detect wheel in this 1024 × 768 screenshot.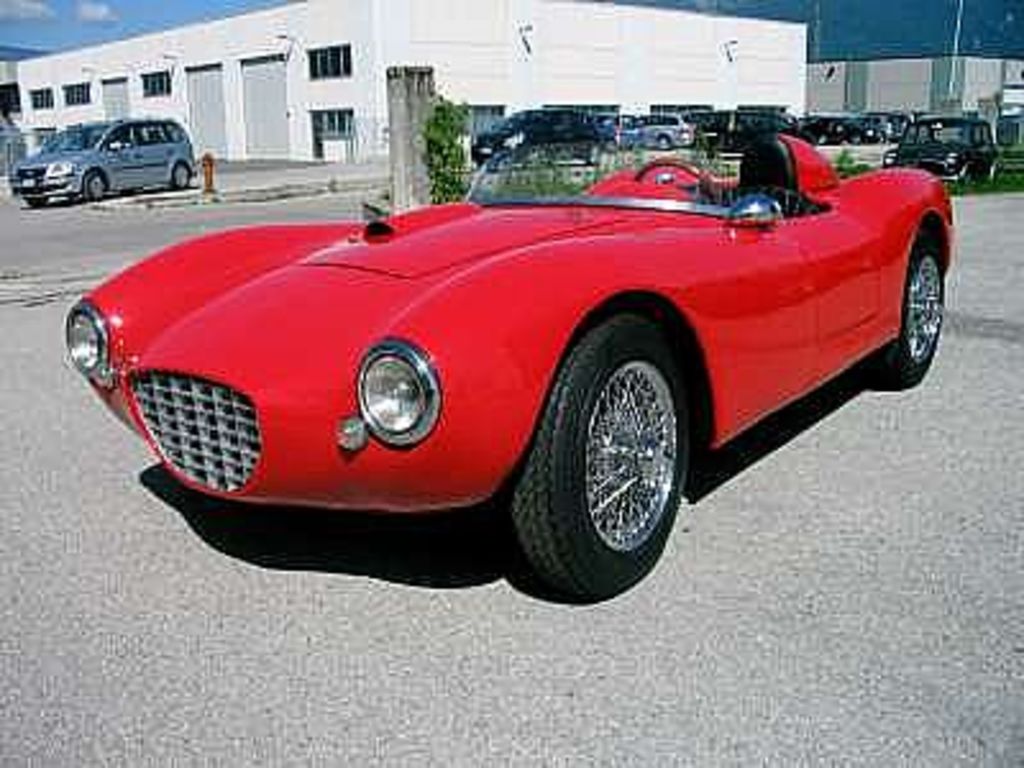
Detection: region(878, 238, 937, 392).
